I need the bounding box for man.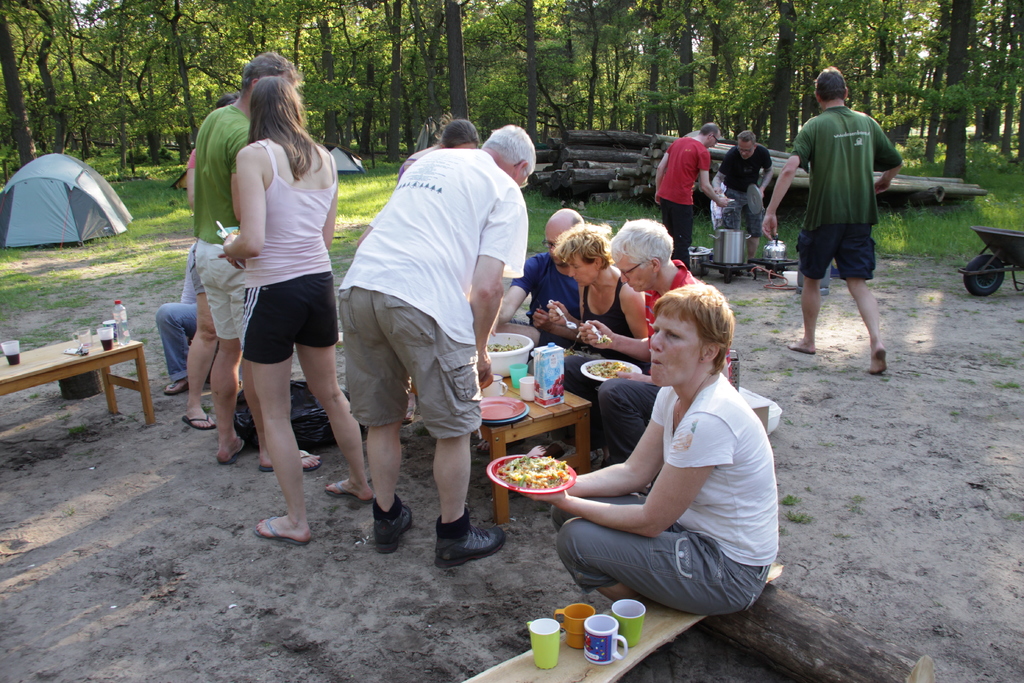
Here it is: bbox=(653, 121, 730, 272).
